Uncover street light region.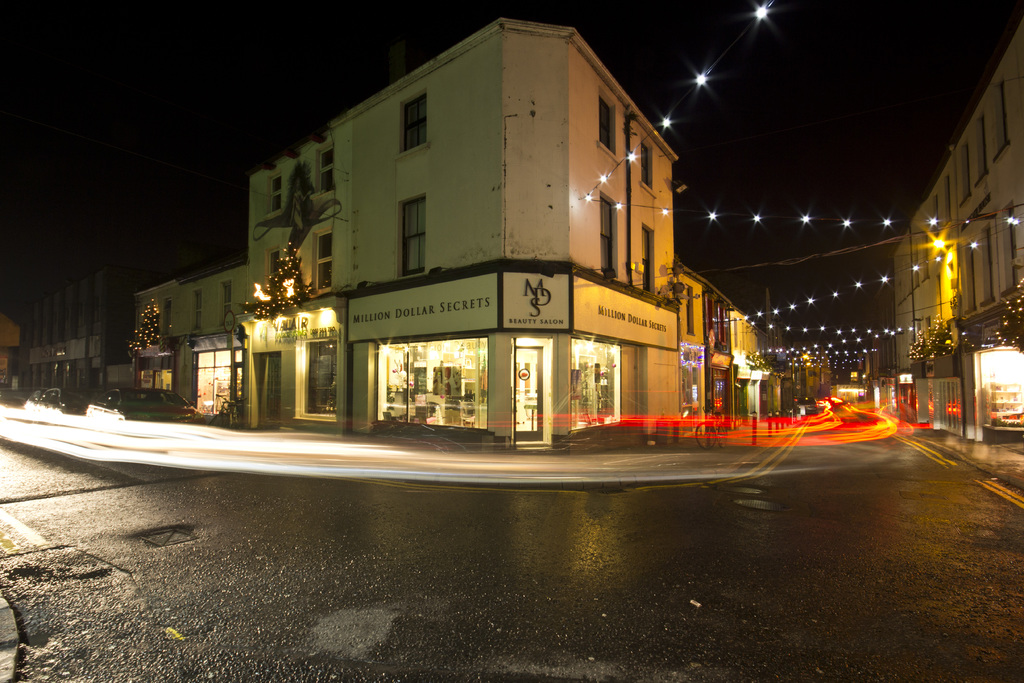
Uncovered: bbox=(787, 350, 808, 402).
